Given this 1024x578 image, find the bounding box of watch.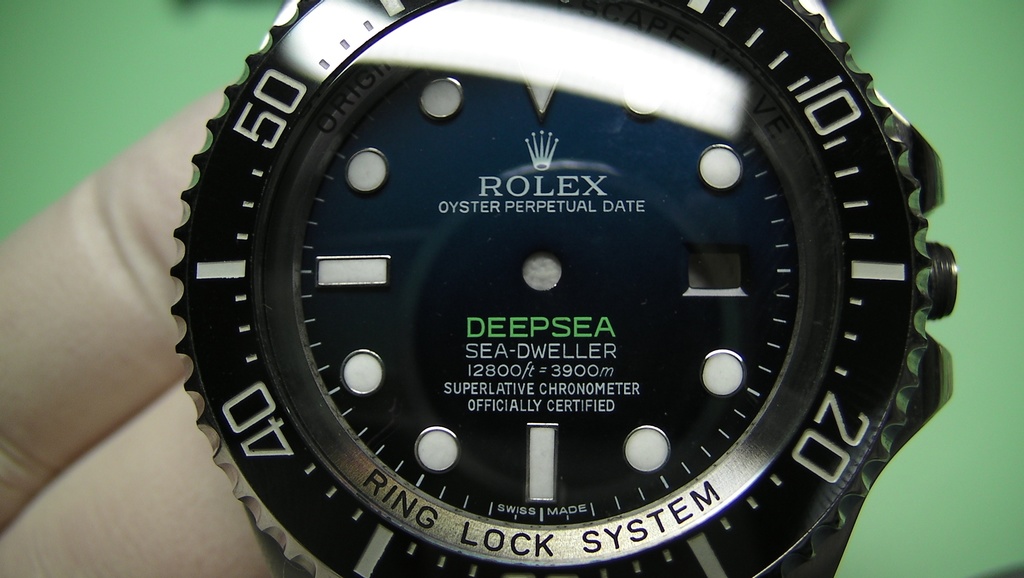
168, 0, 957, 577.
